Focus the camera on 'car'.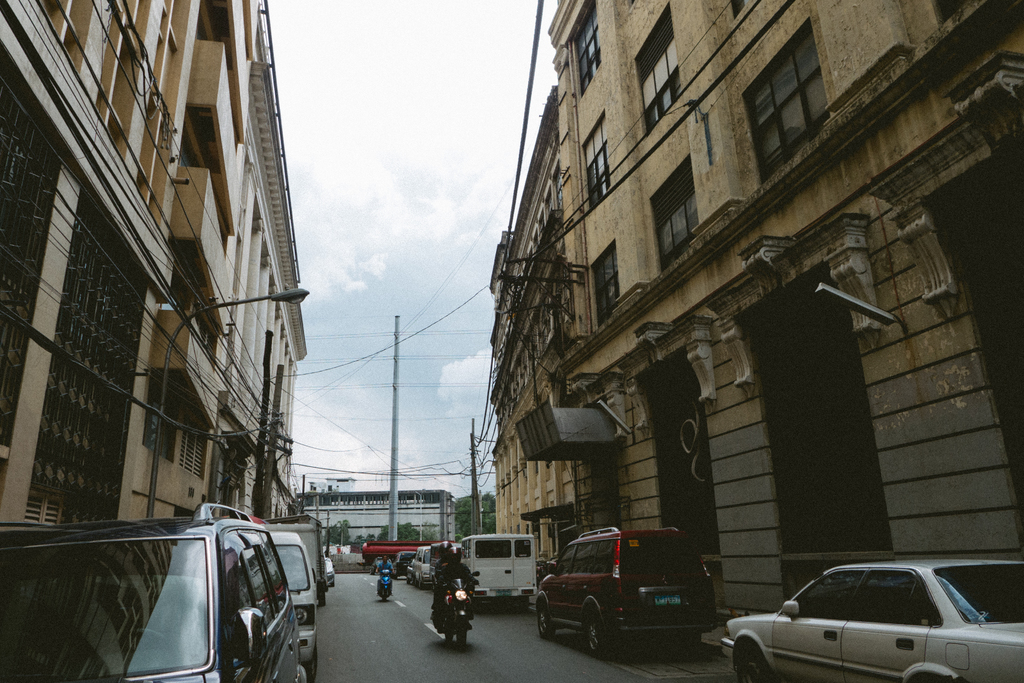
Focus region: 268/532/318/682.
